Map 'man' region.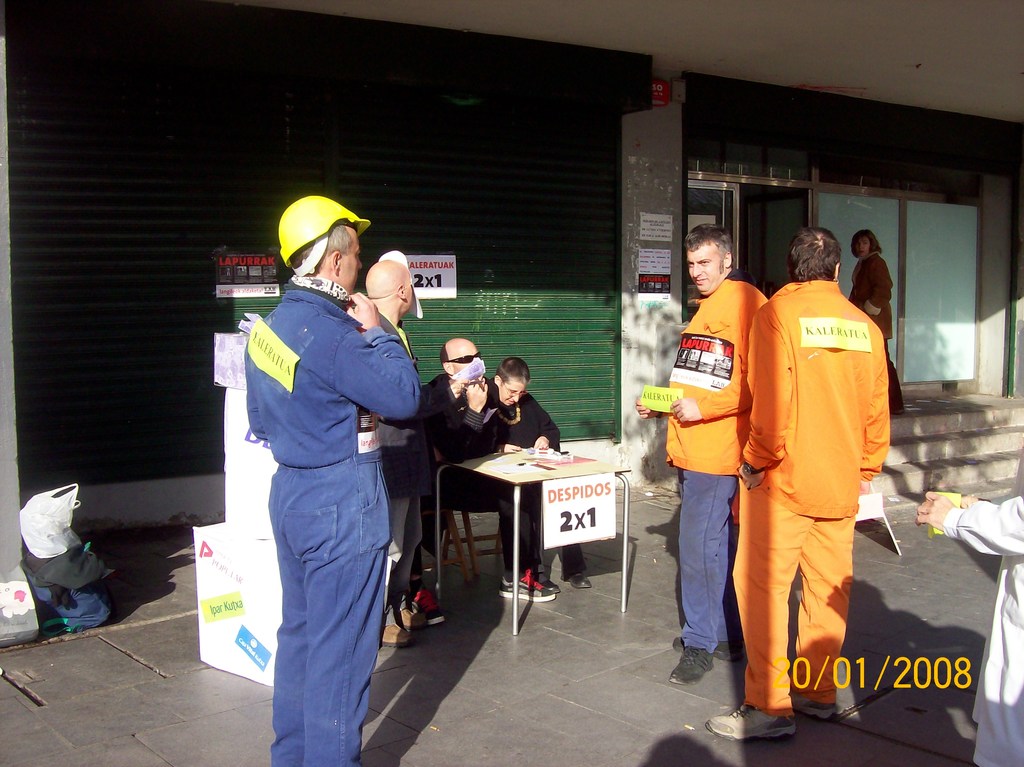
Mapped to locate(239, 193, 422, 766).
